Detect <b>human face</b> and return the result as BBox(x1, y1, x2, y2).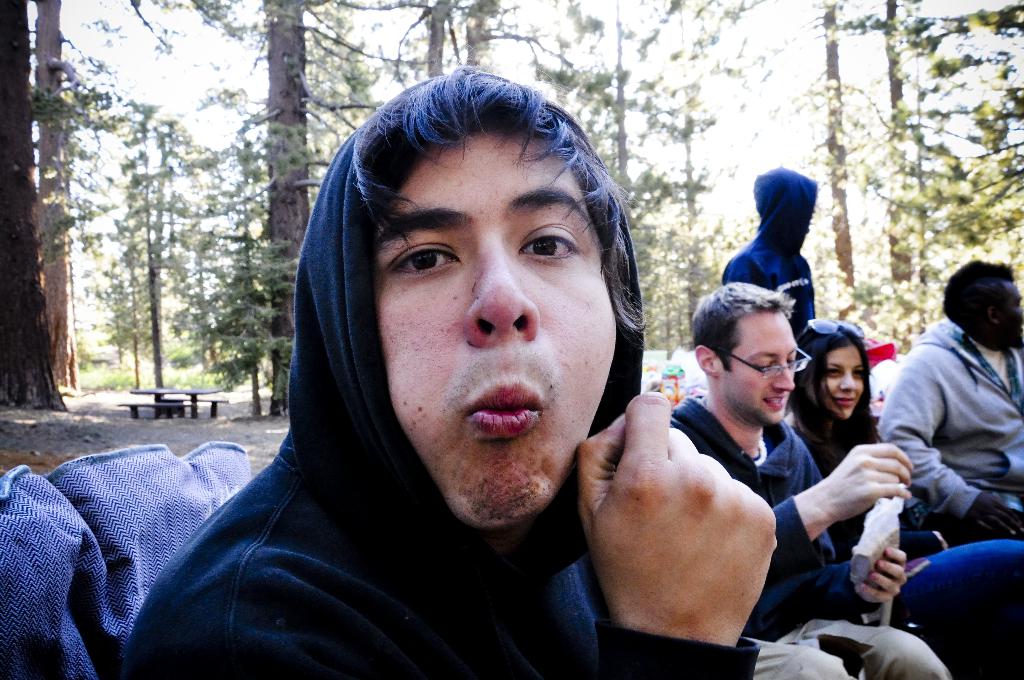
BBox(824, 346, 867, 418).
